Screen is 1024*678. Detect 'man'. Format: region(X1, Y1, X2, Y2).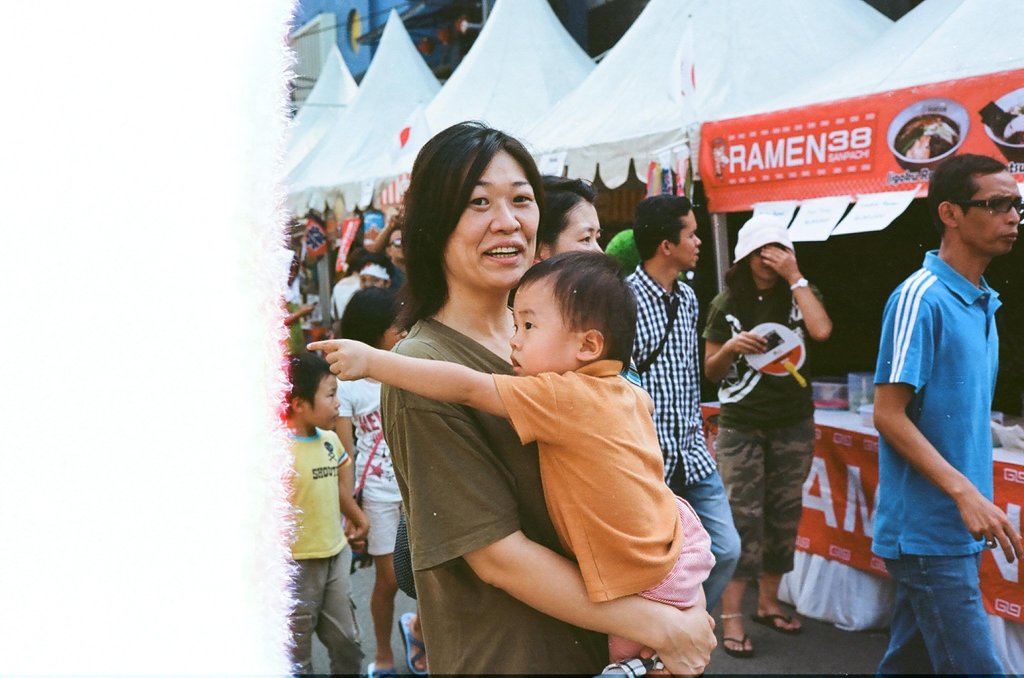
region(851, 149, 1023, 677).
